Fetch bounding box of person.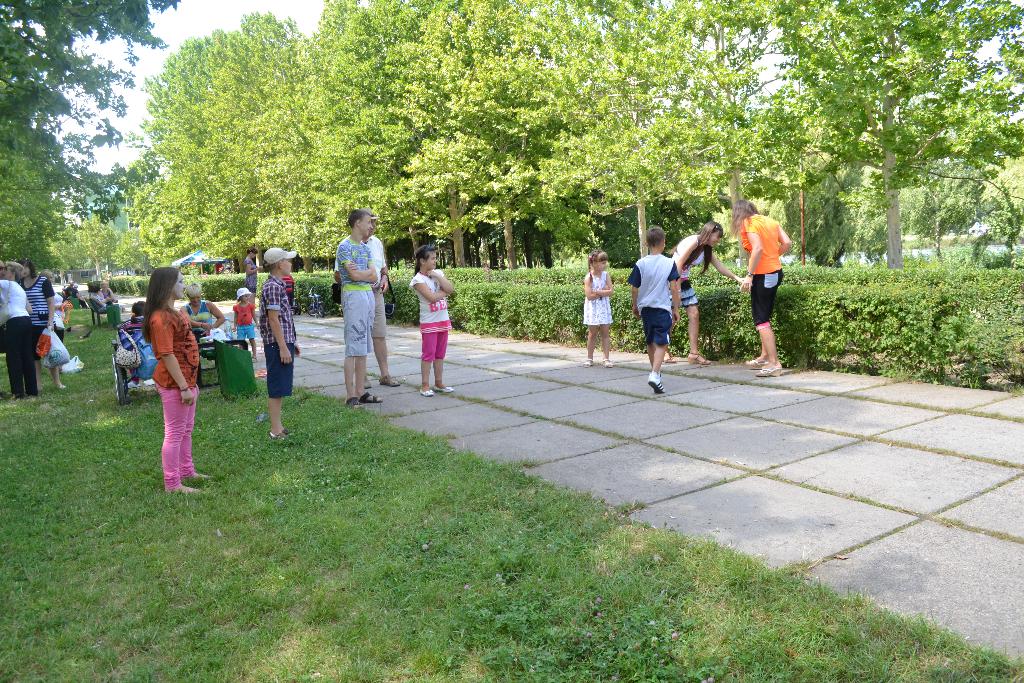
Bbox: BBox(738, 201, 798, 378).
